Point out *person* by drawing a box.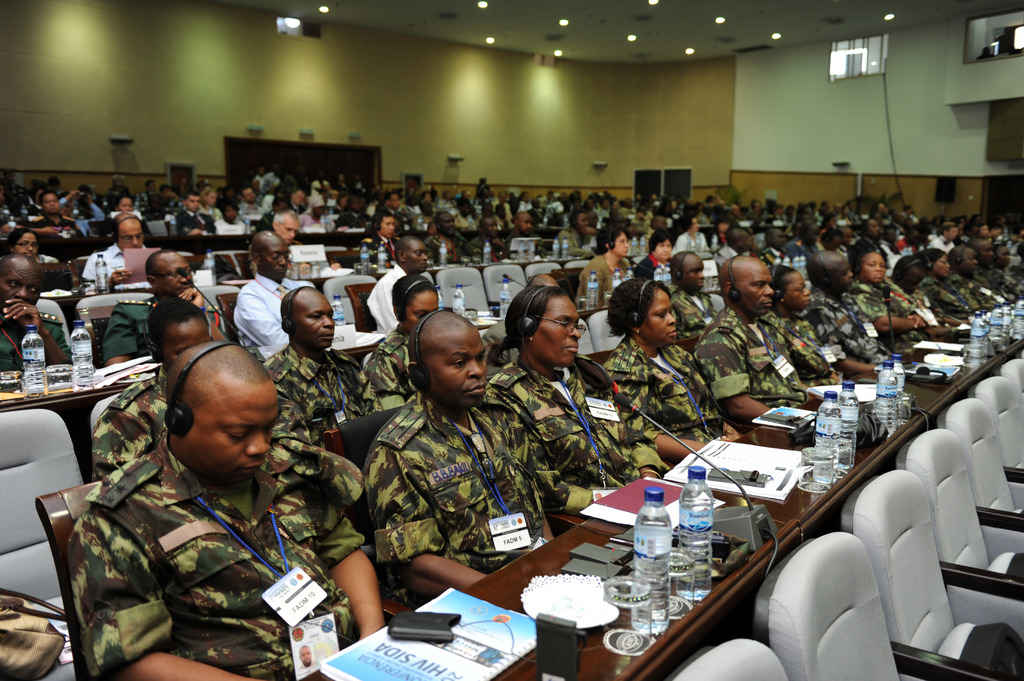
left=605, top=273, right=735, bottom=445.
